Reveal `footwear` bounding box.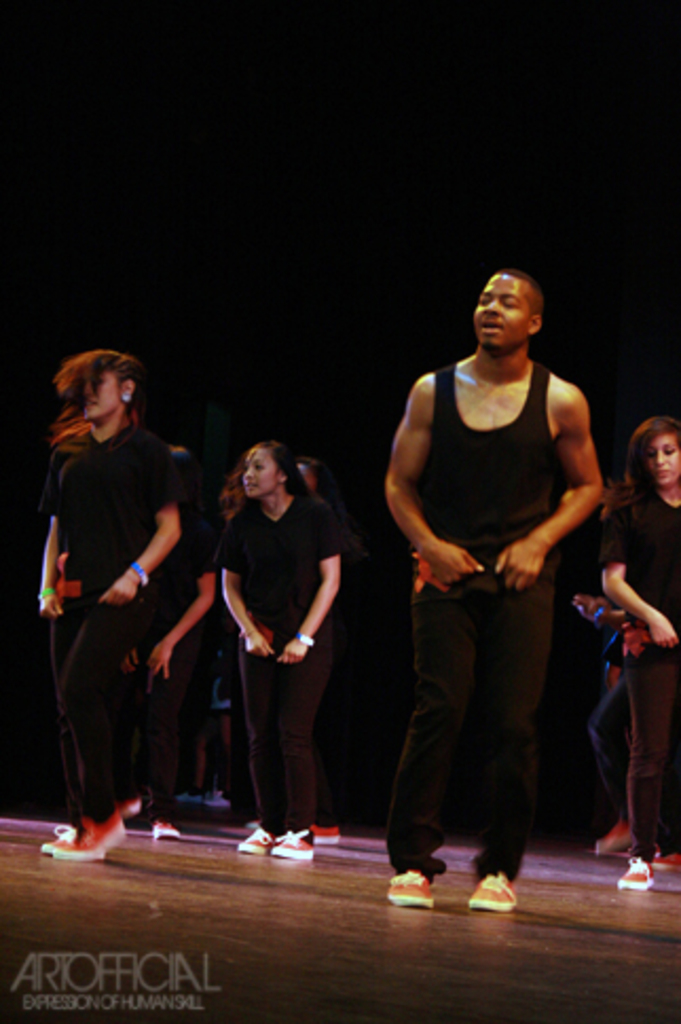
Revealed: {"x1": 311, "y1": 821, "x2": 340, "y2": 846}.
